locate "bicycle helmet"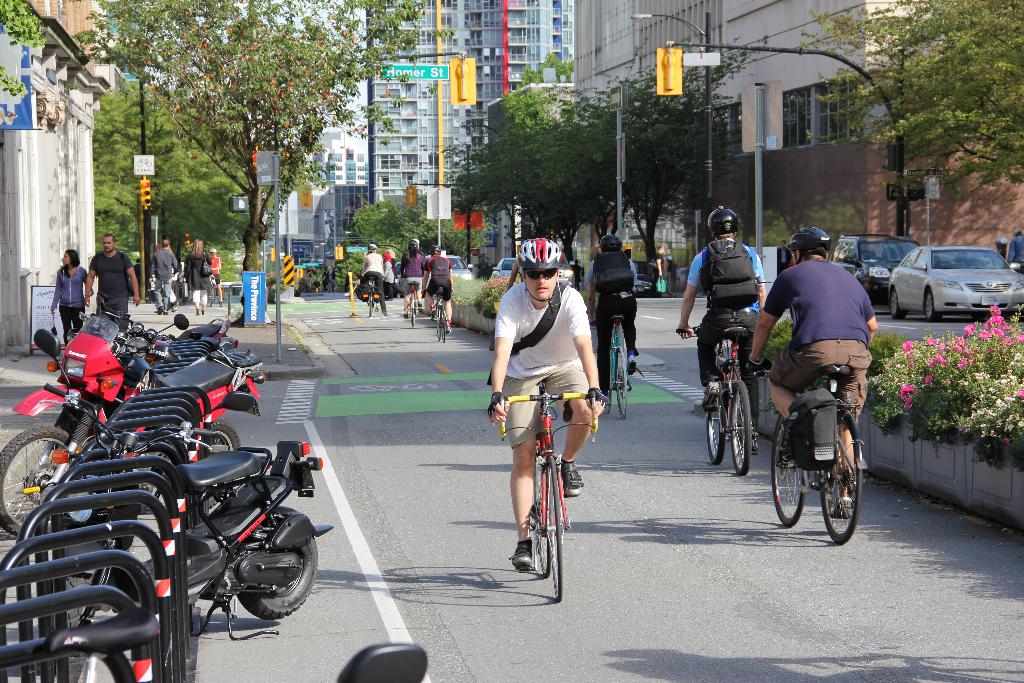
<box>788,227,833,255</box>
